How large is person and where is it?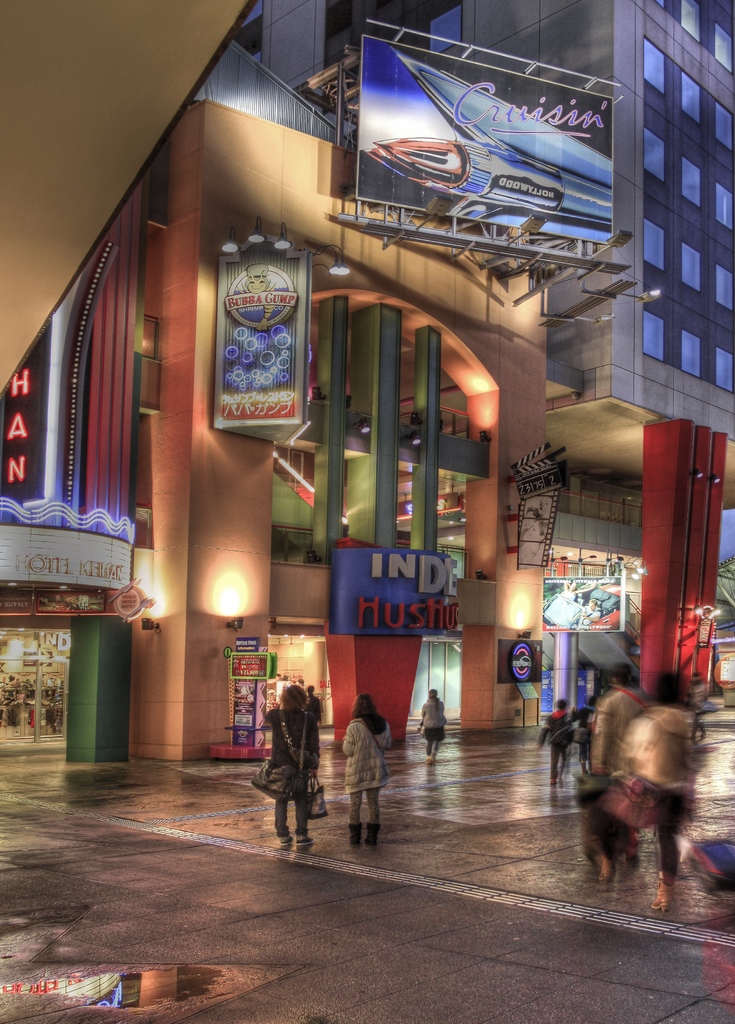
Bounding box: {"x1": 260, "y1": 672, "x2": 324, "y2": 851}.
